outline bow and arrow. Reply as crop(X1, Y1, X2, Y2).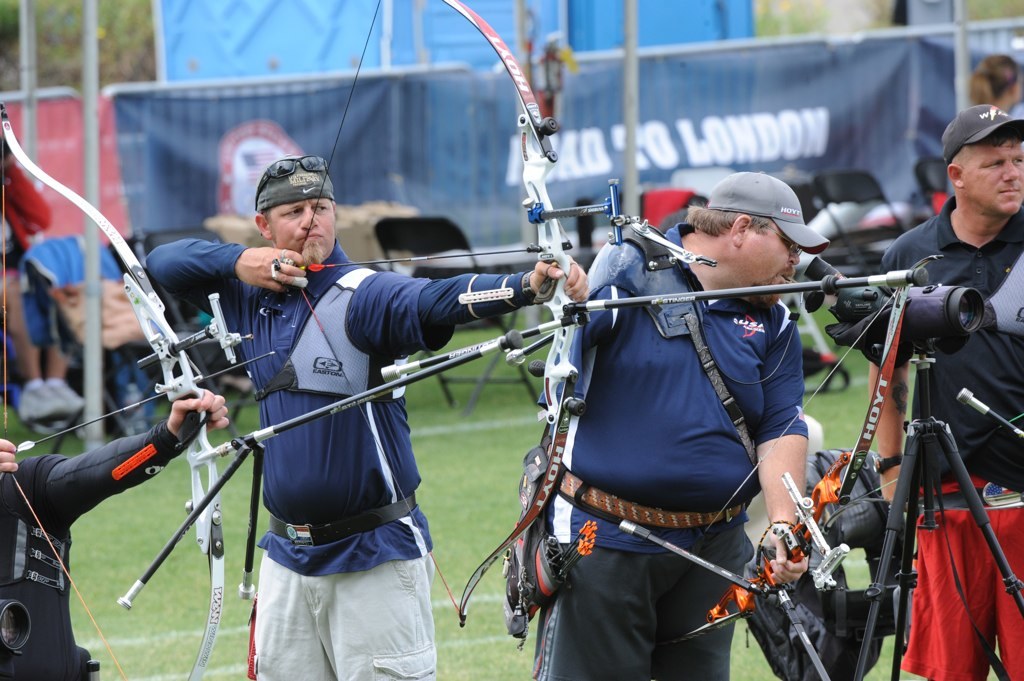
crop(617, 247, 947, 680).
